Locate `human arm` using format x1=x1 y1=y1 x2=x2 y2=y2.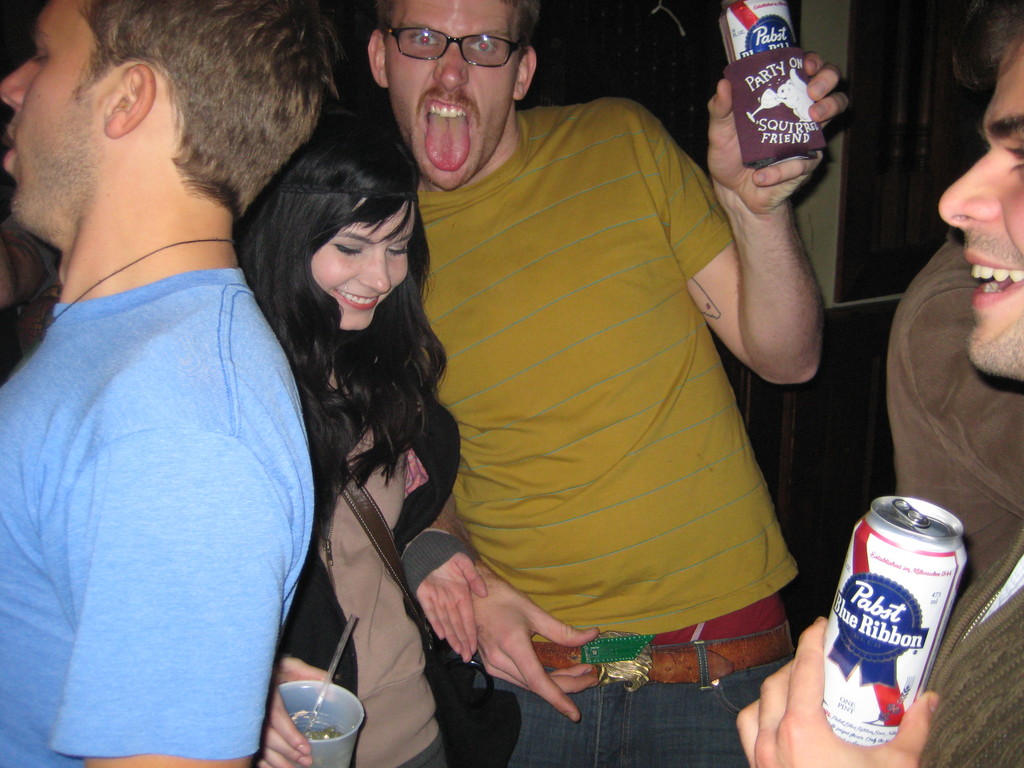
x1=734 y1=607 x2=946 y2=767.
